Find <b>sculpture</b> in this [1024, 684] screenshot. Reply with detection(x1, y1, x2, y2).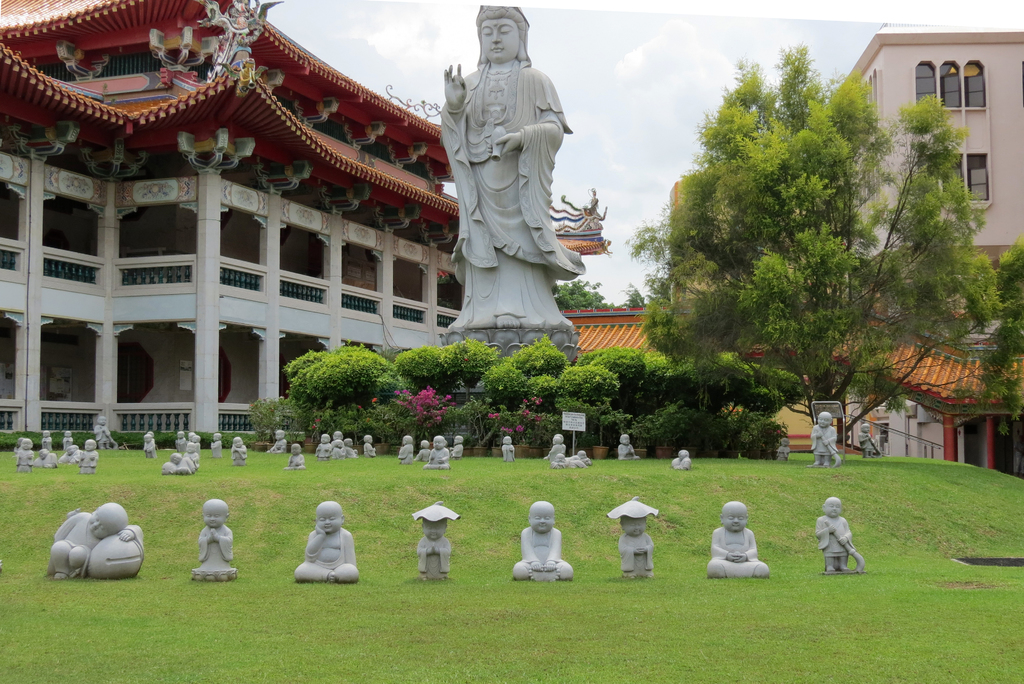
detection(813, 497, 865, 573).
